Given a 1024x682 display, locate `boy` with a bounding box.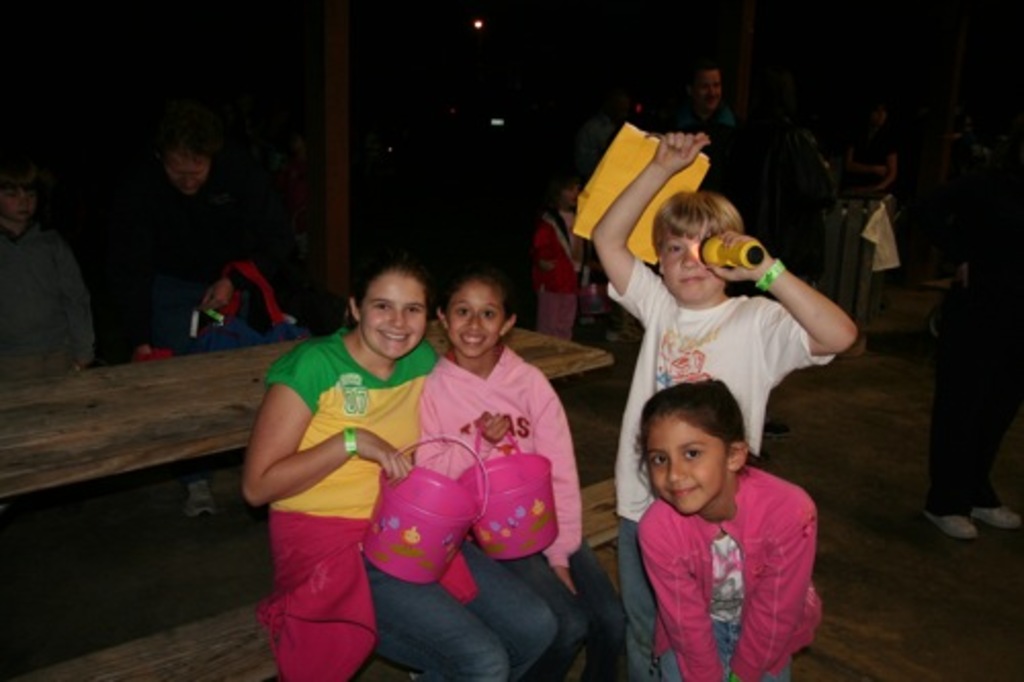
Located: bbox(0, 158, 96, 369).
